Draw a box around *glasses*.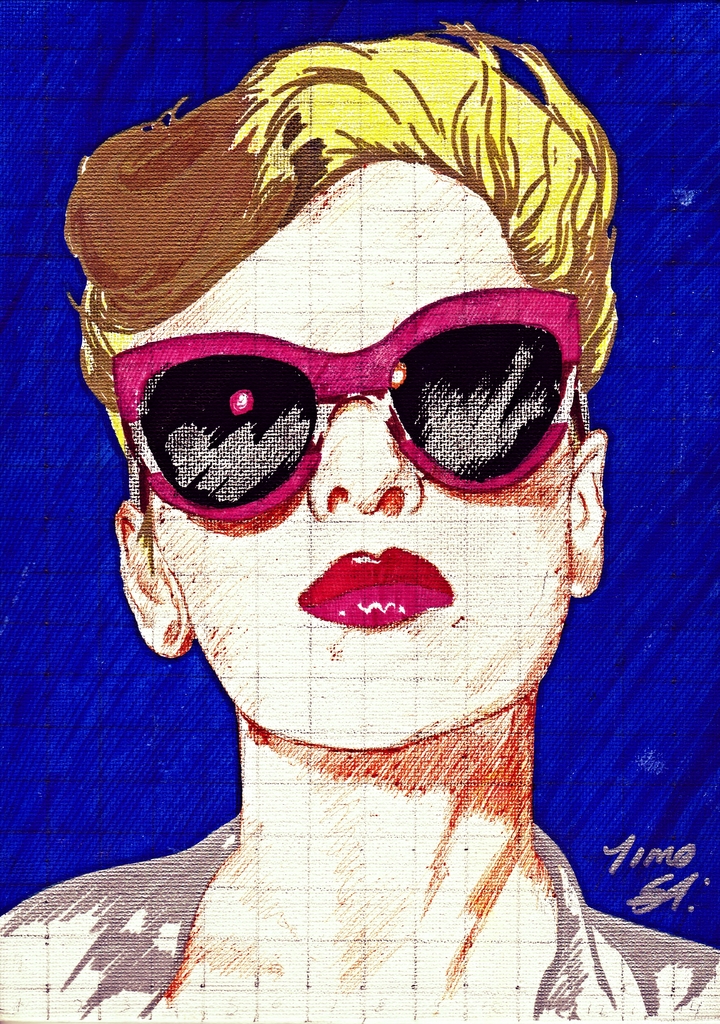
x1=128 y1=208 x2=593 y2=518.
